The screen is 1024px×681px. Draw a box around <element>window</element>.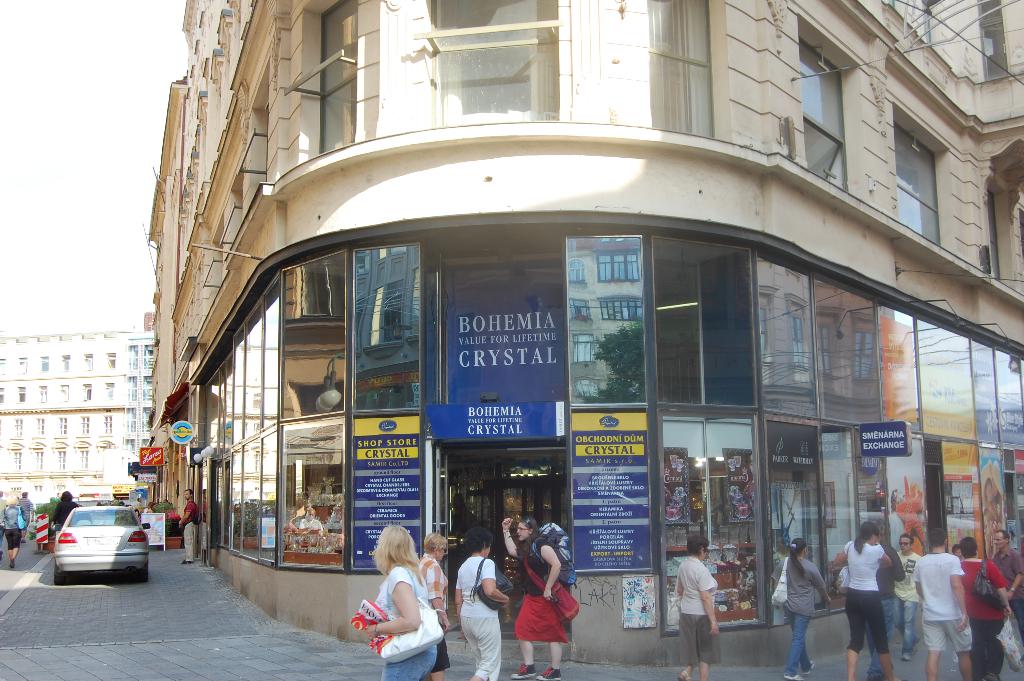
select_region(105, 384, 114, 399).
